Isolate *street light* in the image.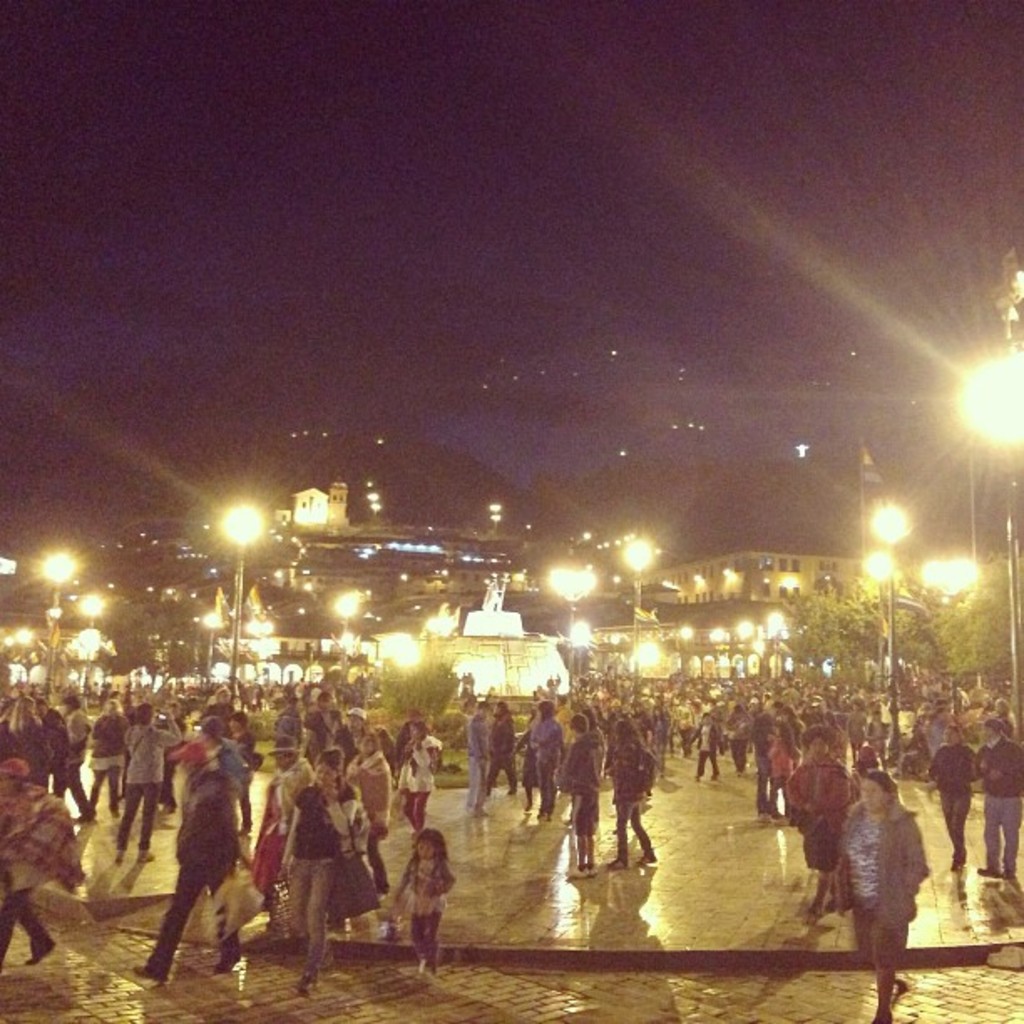
Isolated region: l=331, t=586, r=365, b=686.
